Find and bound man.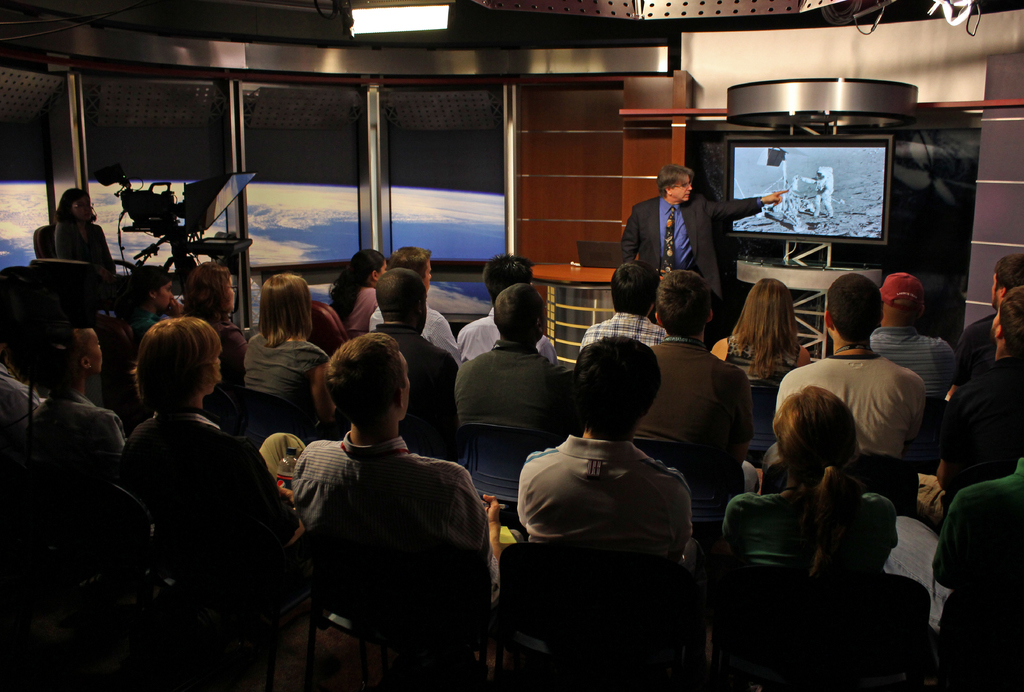
Bound: left=632, top=275, right=756, bottom=490.
